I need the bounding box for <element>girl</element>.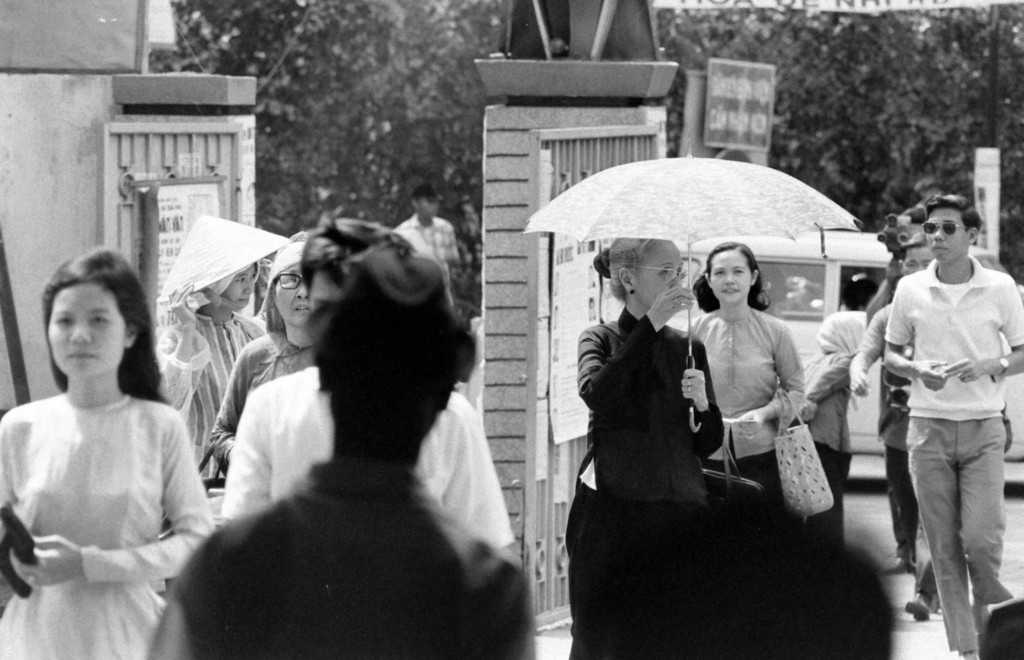
Here it is: <bbox>0, 243, 223, 659</bbox>.
